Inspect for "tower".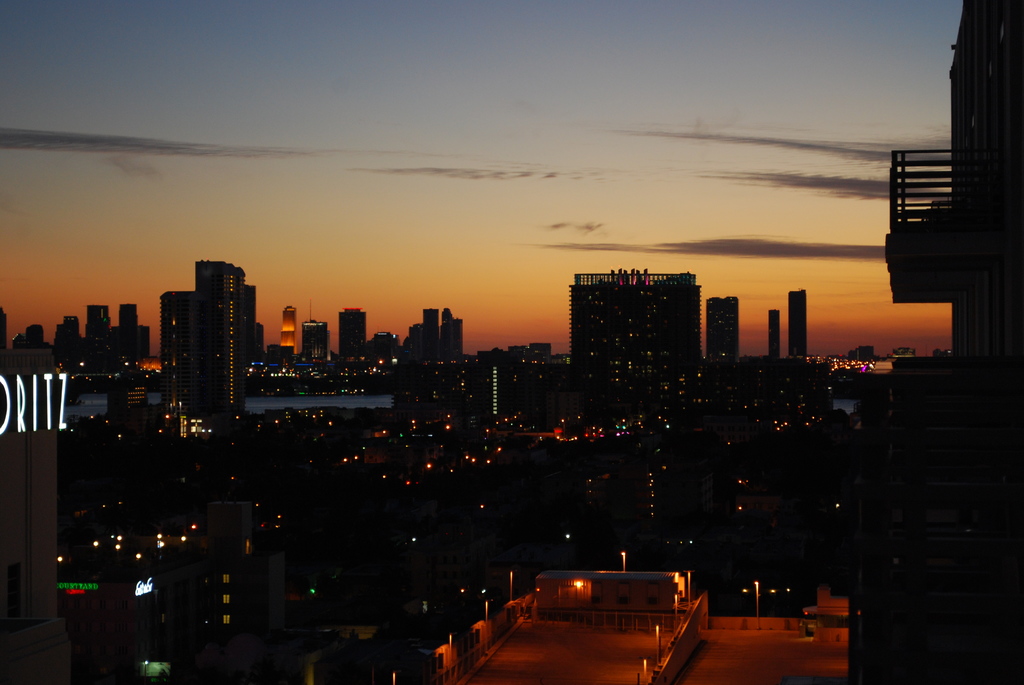
Inspection: (769,308,780,352).
